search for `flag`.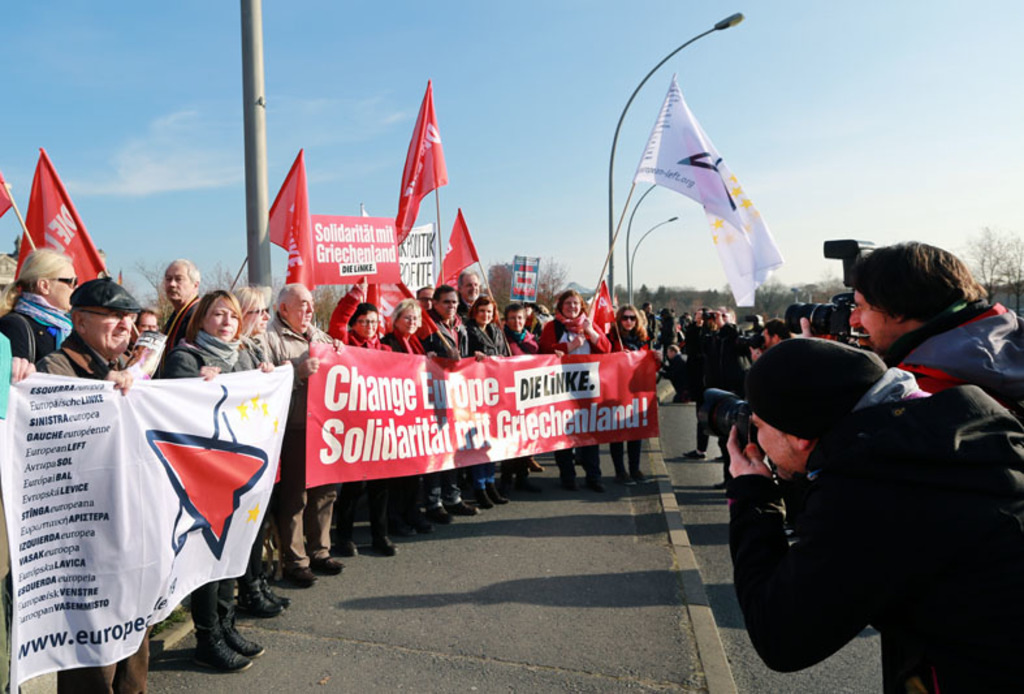
Found at (x1=0, y1=172, x2=21, y2=216).
